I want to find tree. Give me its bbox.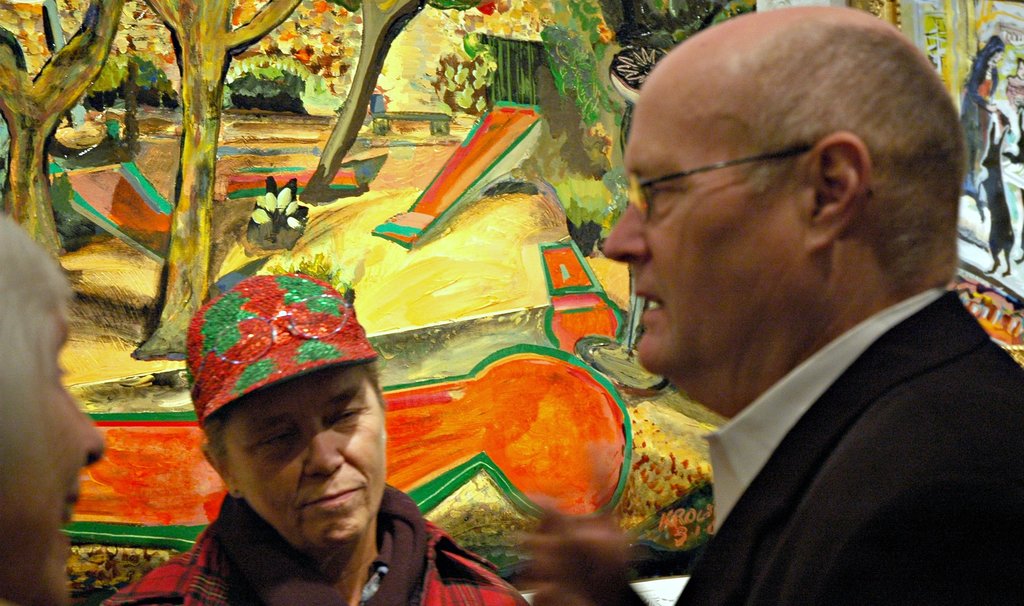
select_region(297, 0, 556, 210).
